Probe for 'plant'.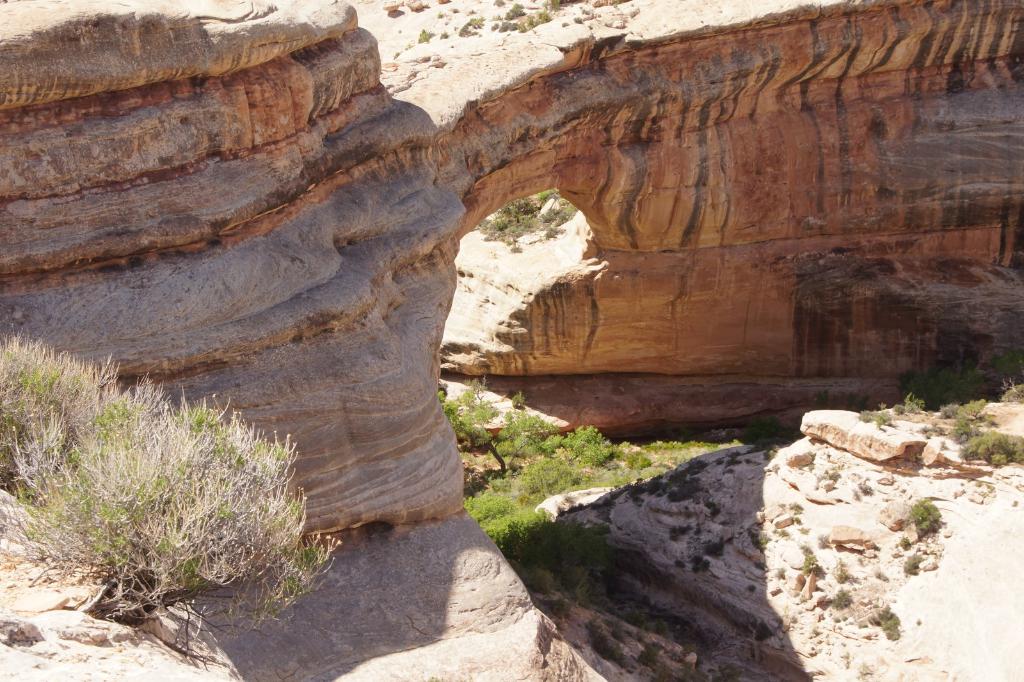
Probe result: detection(787, 614, 797, 625).
